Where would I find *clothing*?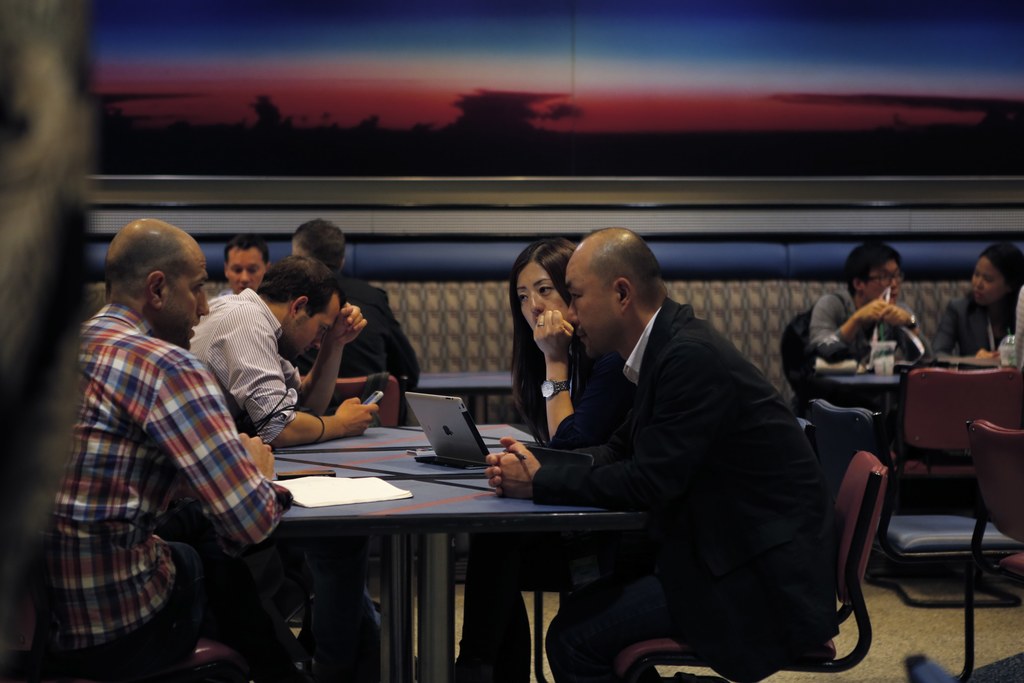
At x1=936 y1=288 x2=1016 y2=365.
